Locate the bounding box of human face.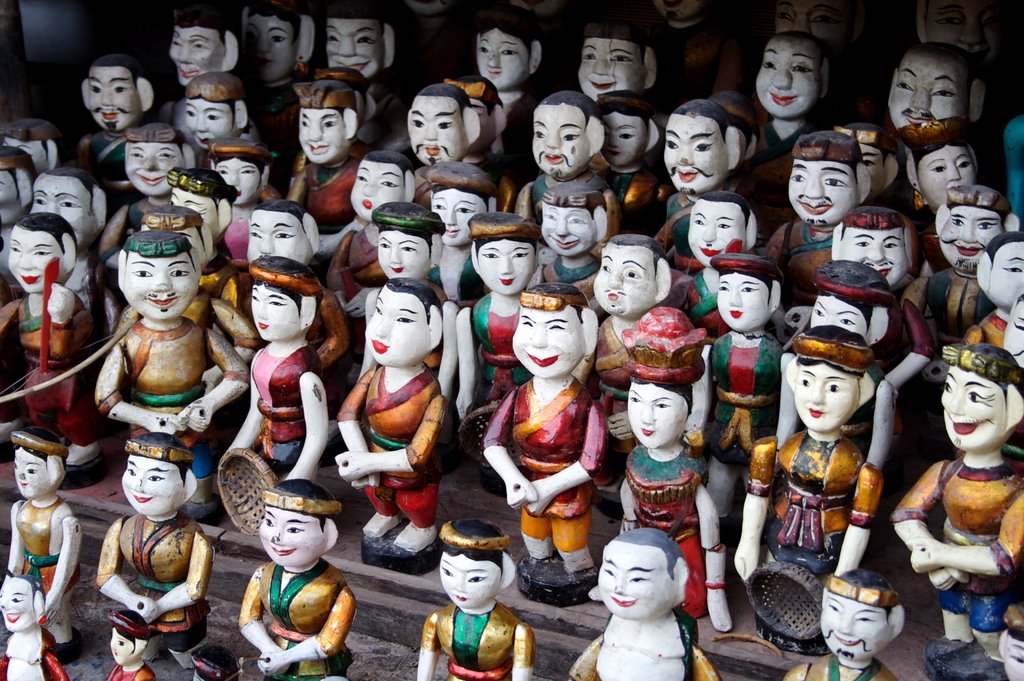
Bounding box: box=[259, 506, 324, 565].
